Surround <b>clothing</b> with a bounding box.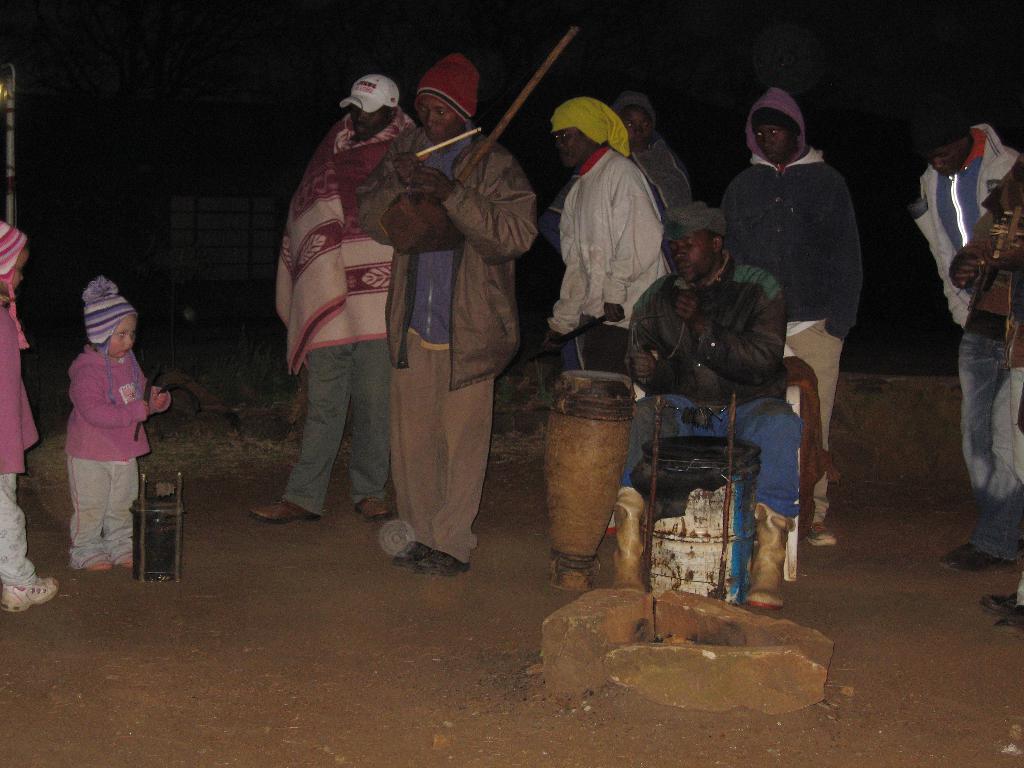
(967,156,1023,607).
